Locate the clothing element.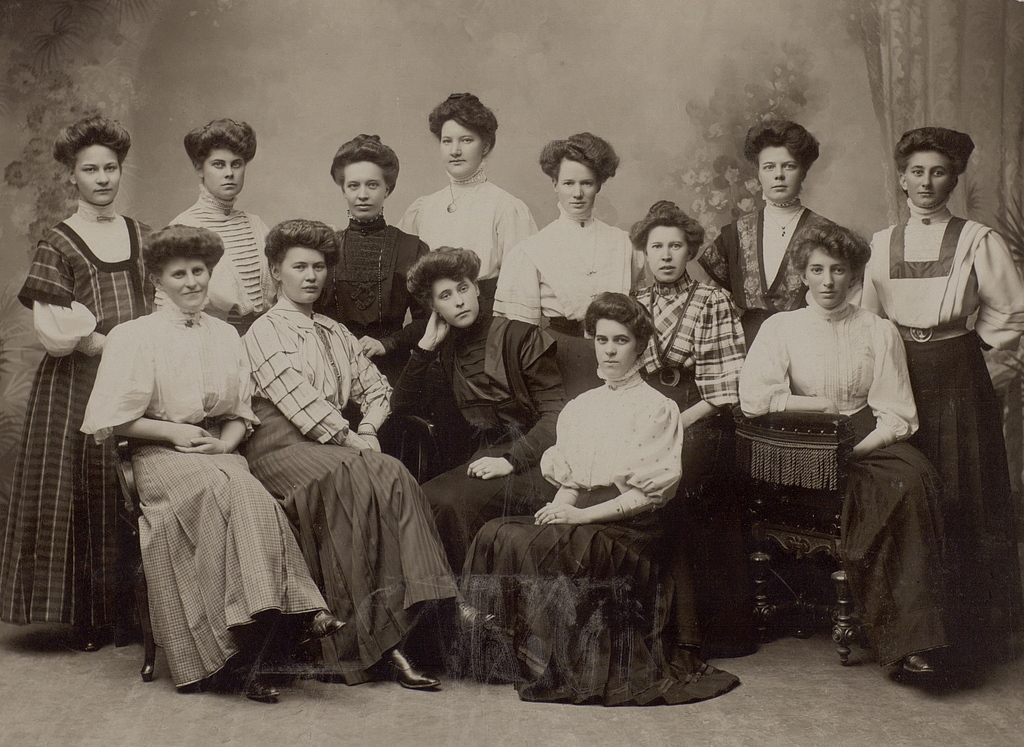
Element bbox: [155, 177, 278, 330].
